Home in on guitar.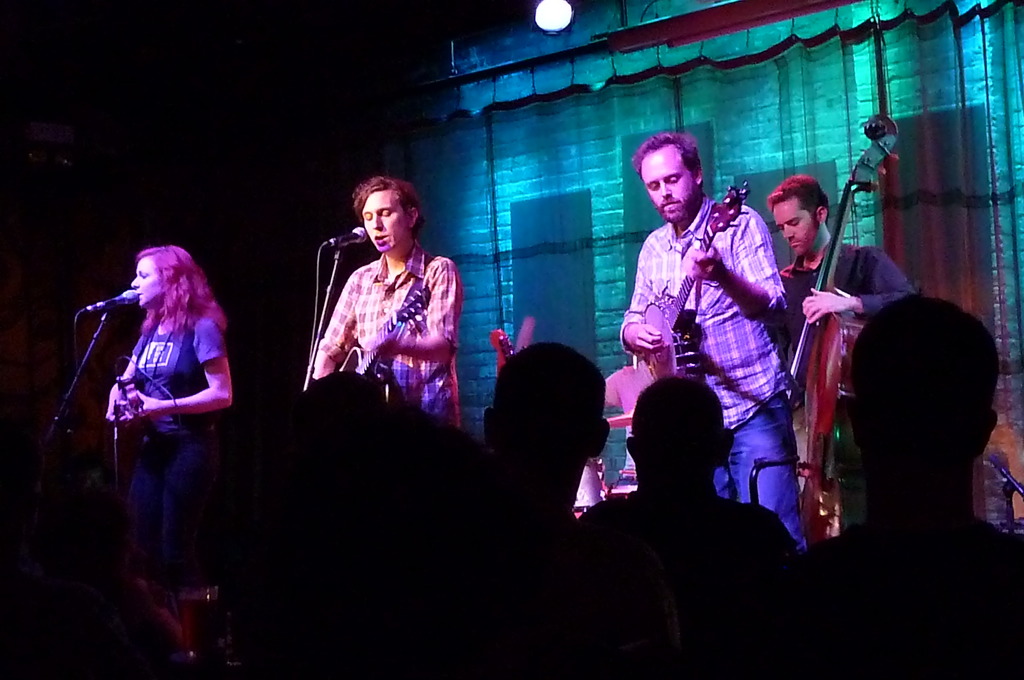
Homed in at <region>640, 179, 753, 385</region>.
